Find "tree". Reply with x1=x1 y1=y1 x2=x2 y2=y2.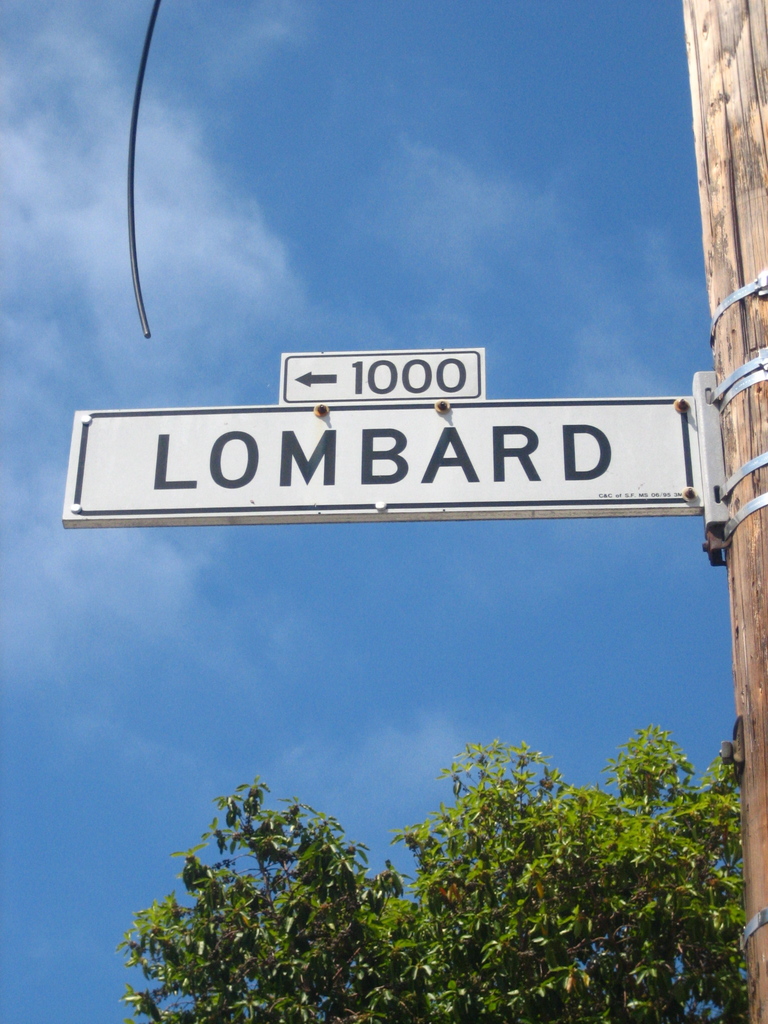
x1=115 y1=723 x2=751 y2=1023.
